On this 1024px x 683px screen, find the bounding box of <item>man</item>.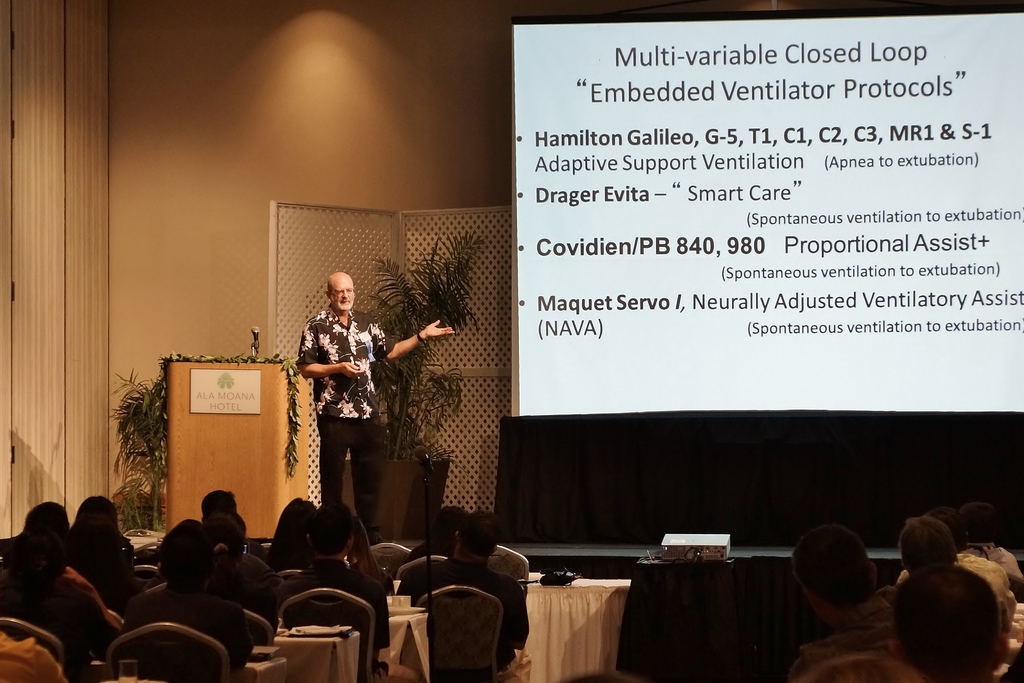
Bounding box: left=403, top=513, right=527, bottom=663.
